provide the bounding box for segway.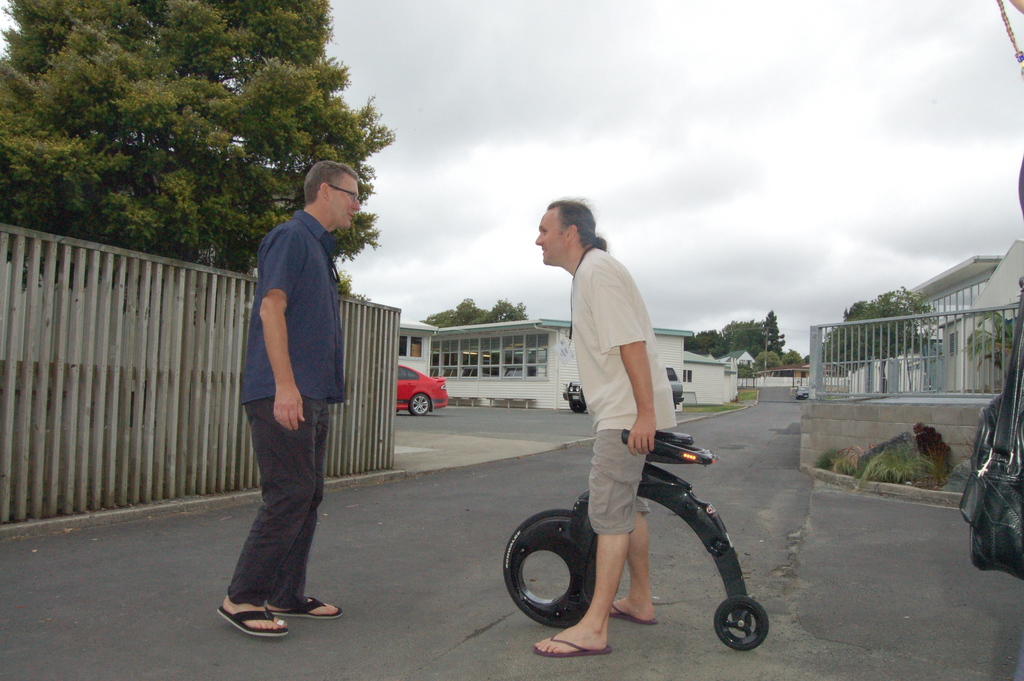
rect(493, 420, 766, 650).
